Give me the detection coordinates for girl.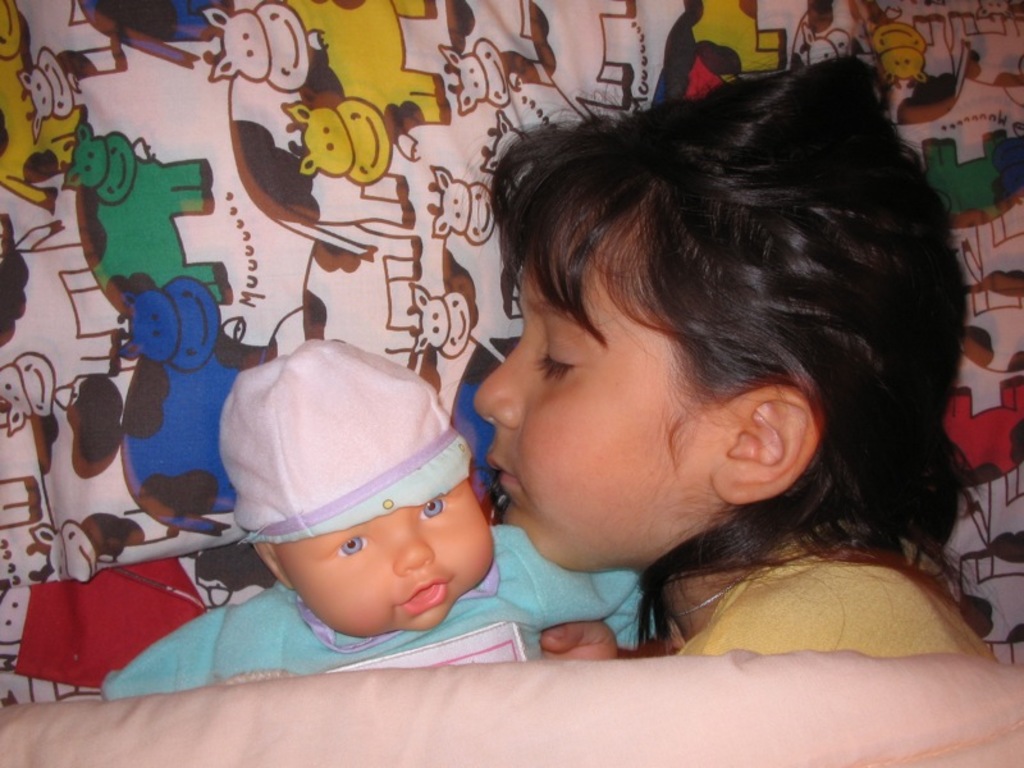
x1=468 y1=46 x2=1011 y2=660.
